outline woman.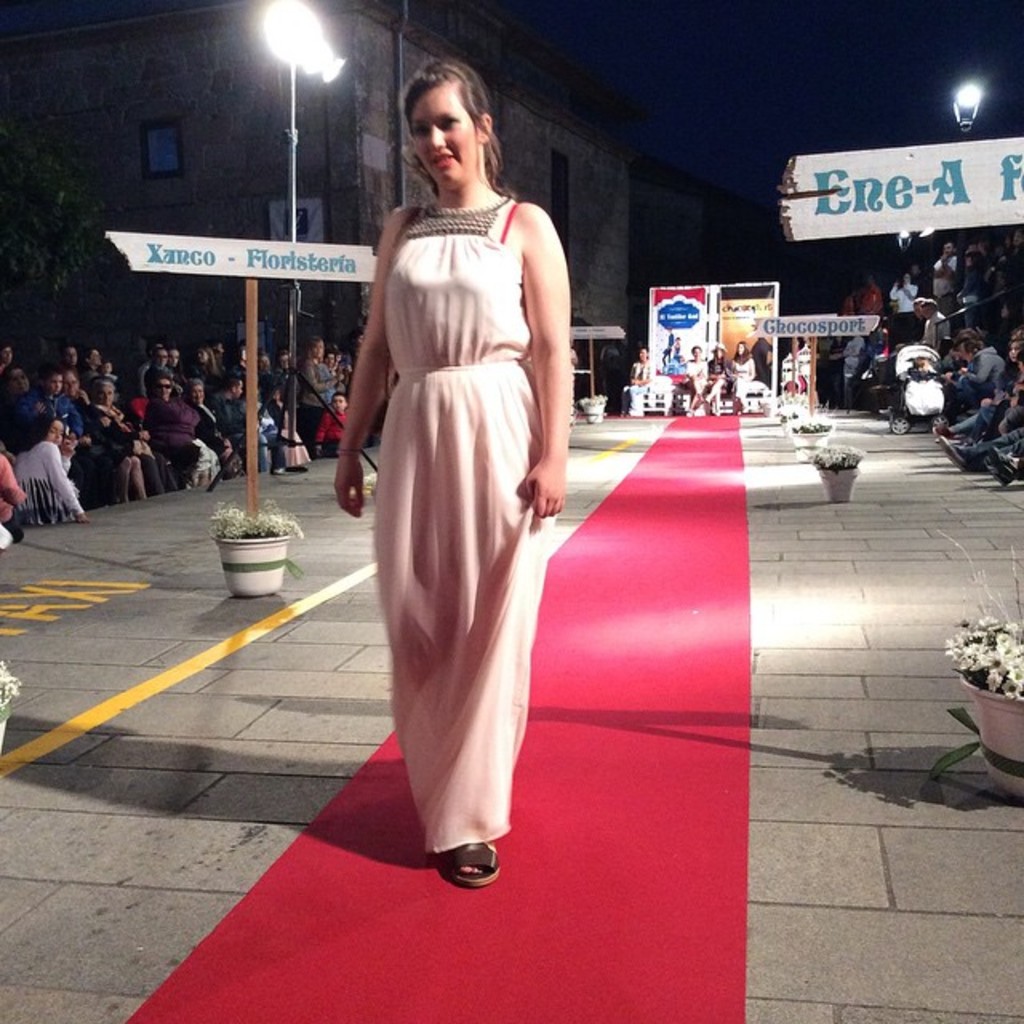
Outline: left=707, top=339, right=731, bottom=416.
